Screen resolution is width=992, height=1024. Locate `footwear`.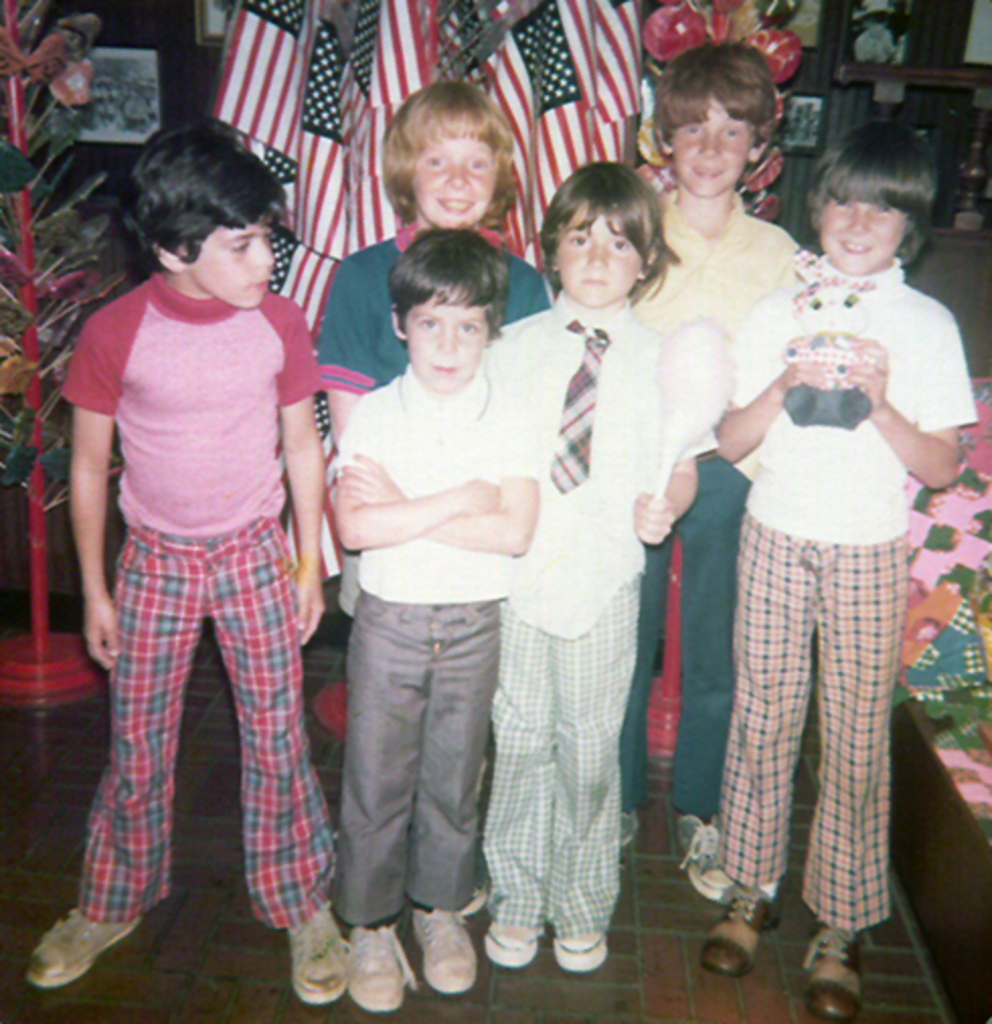
l=553, t=931, r=611, b=971.
